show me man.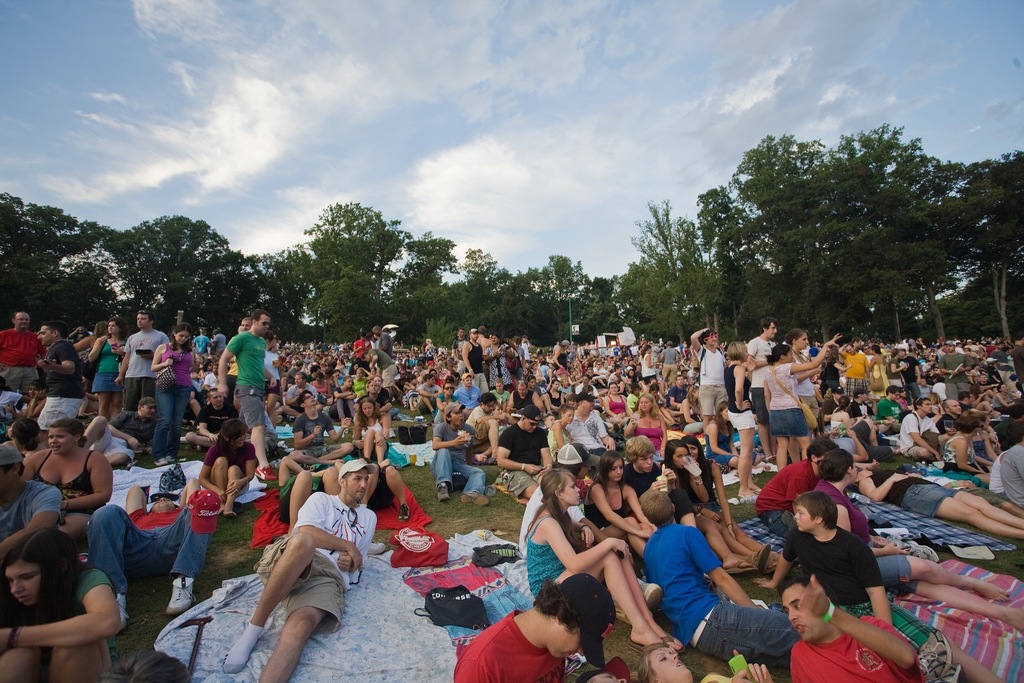
man is here: left=67, top=325, right=88, bottom=355.
